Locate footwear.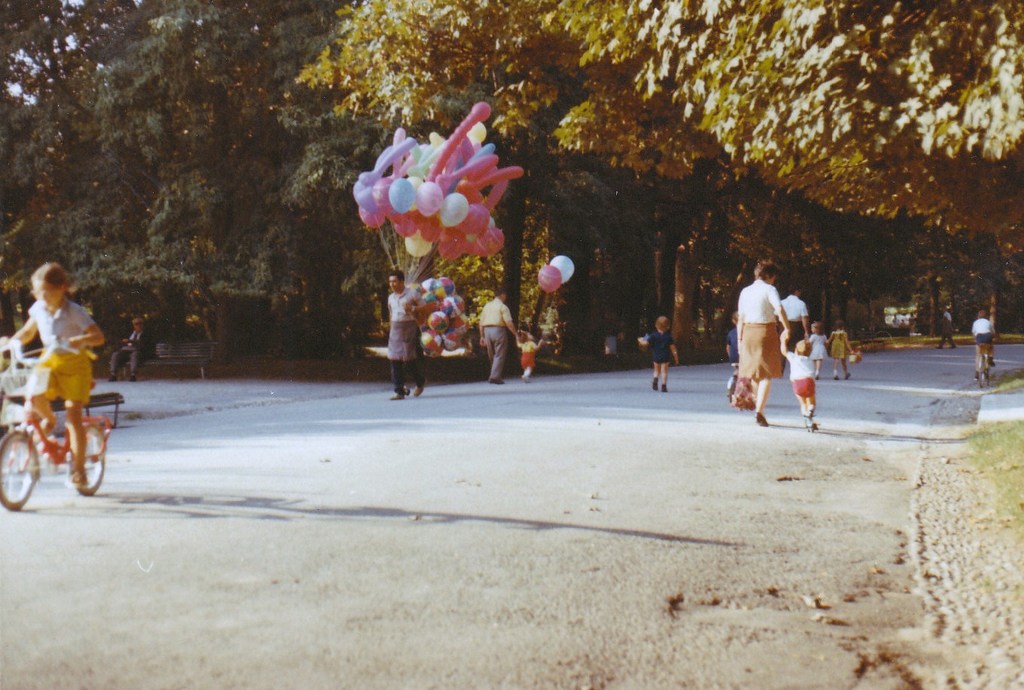
Bounding box: left=985, top=351, right=995, bottom=368.
